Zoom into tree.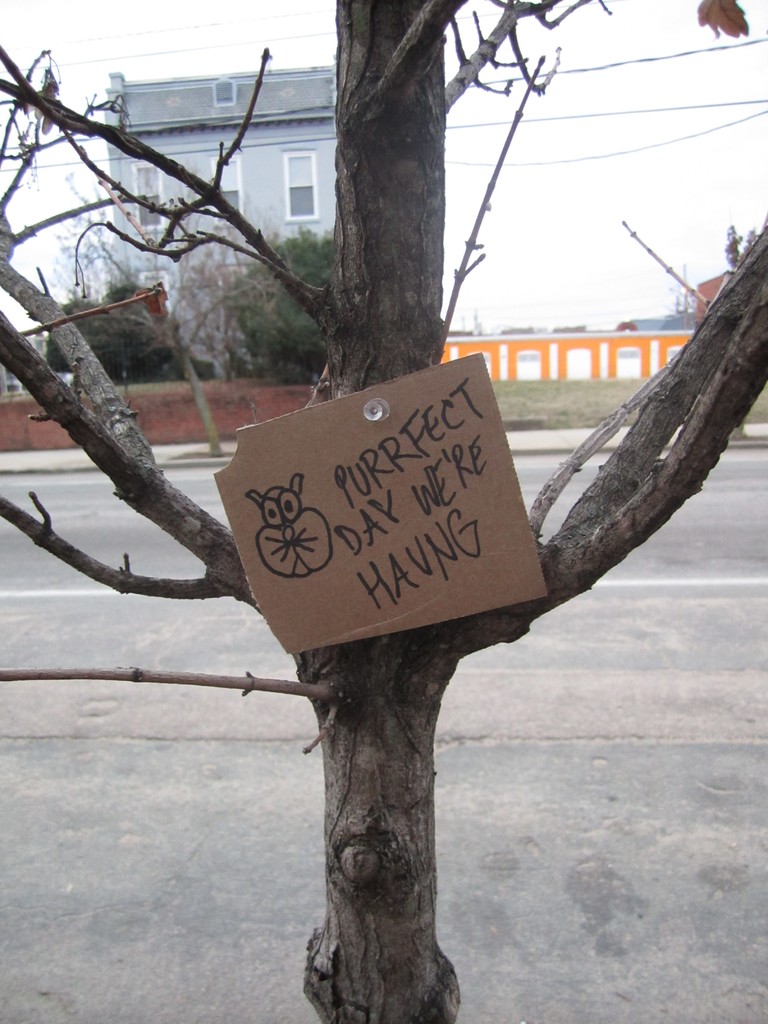
Zoom target: x1=222 y1=218 x2=331 y2=394.
